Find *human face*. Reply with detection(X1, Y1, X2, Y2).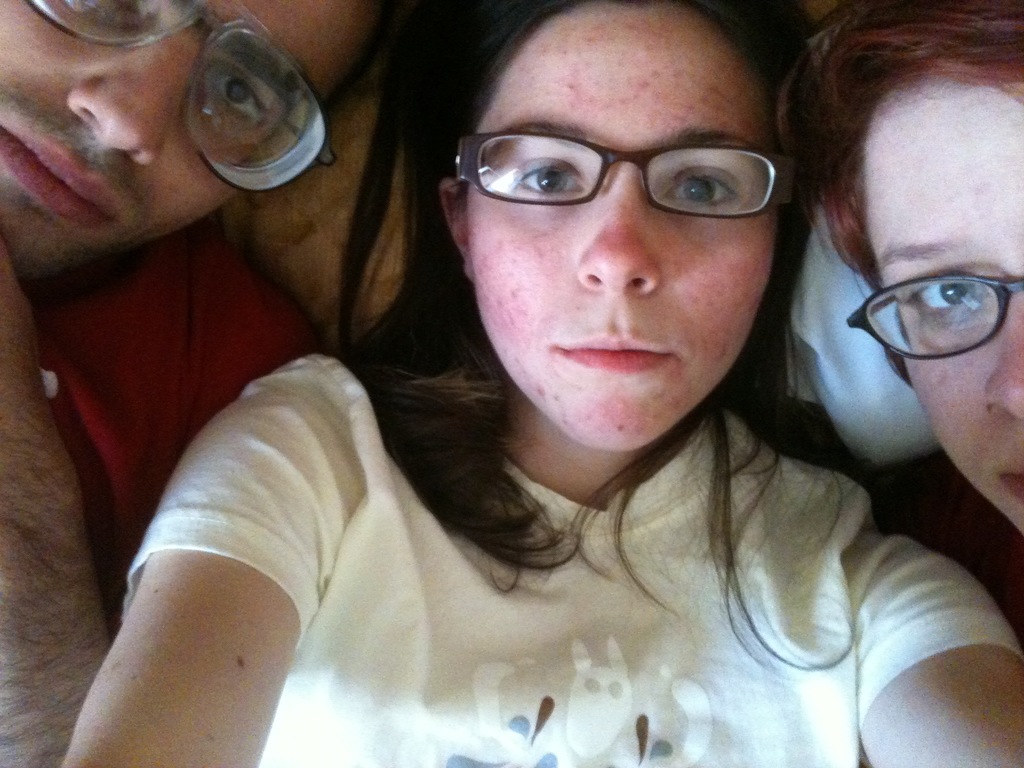
detection(858, 71, 1023, 527).
